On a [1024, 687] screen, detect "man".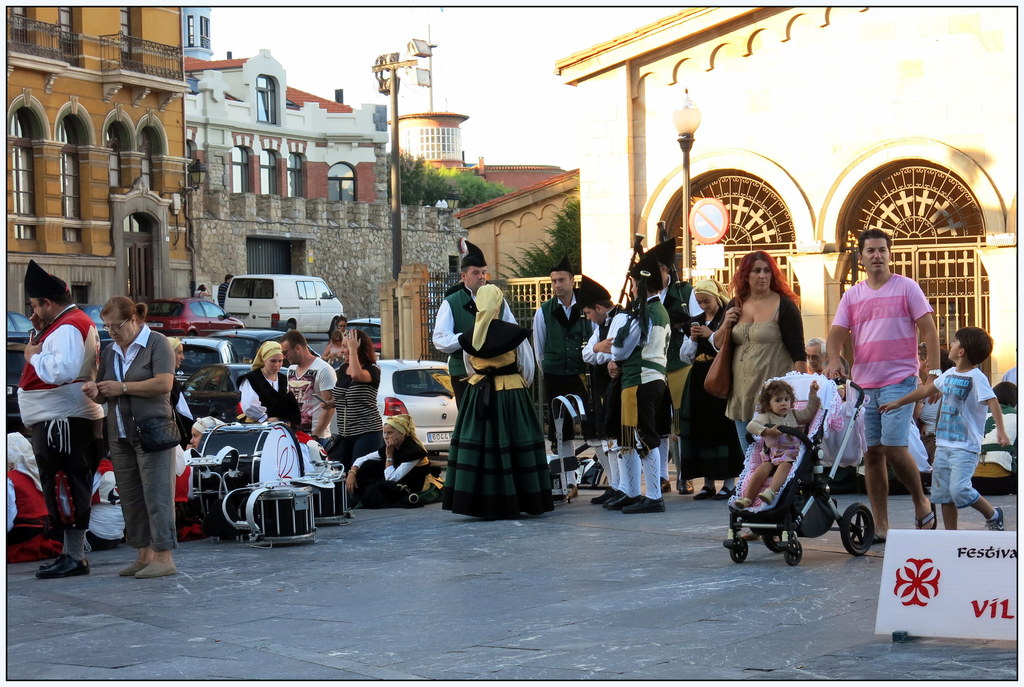
Rect(429, 252, 536, 405).
